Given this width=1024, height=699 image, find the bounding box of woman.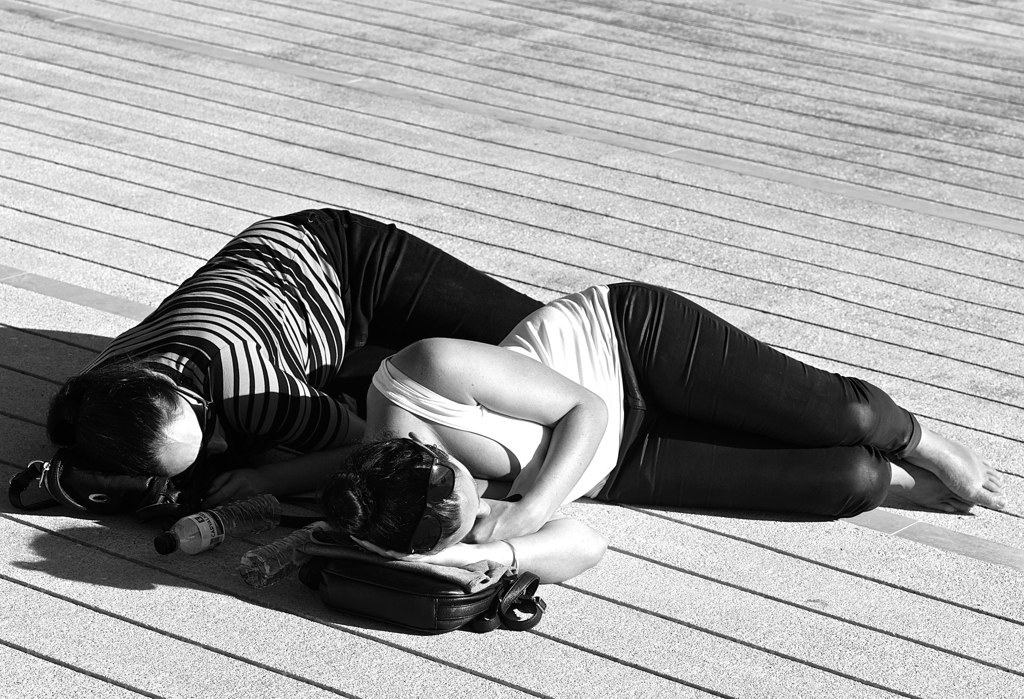
pyautogui.locateOnScreen(1, 208, 554, 520).
